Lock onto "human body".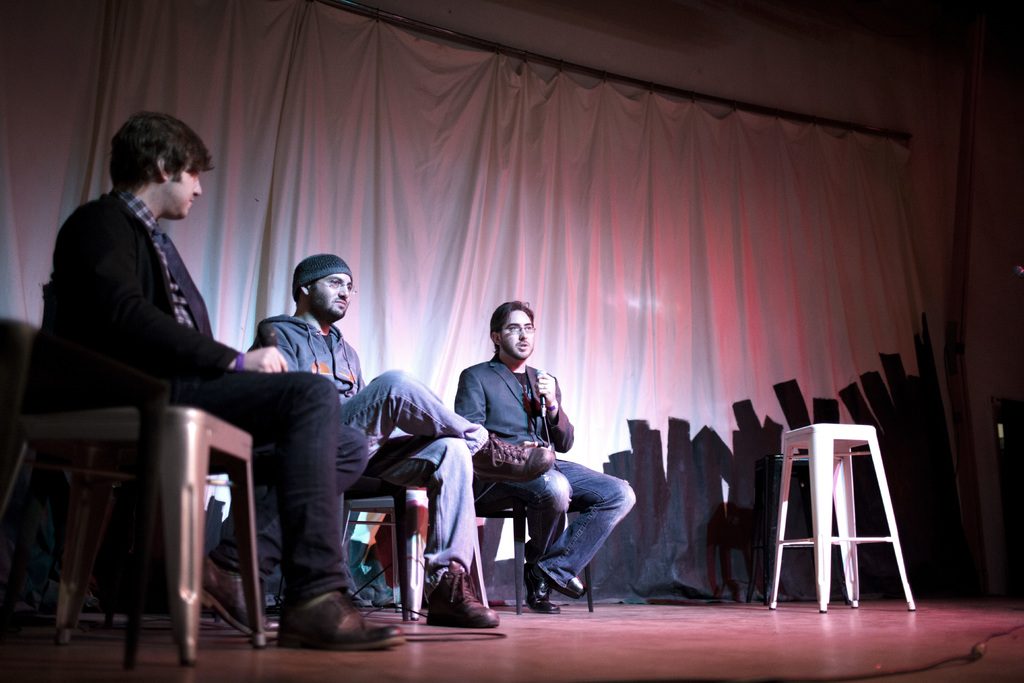
Locked: left=451, top=308, right=594, bottom=617.
